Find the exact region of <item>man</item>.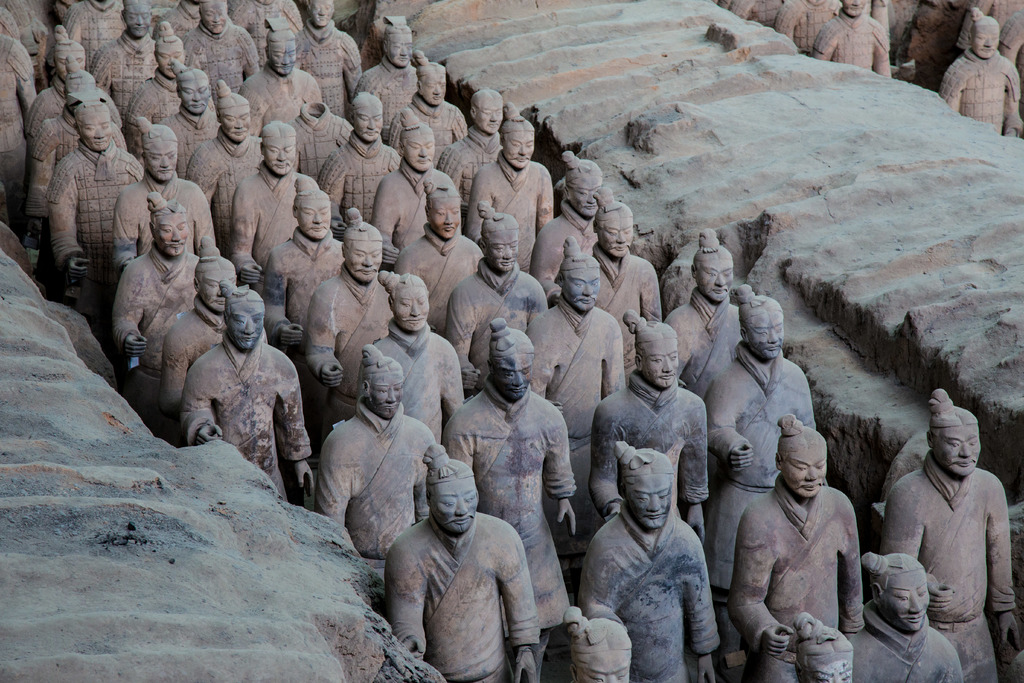
Exact region: x1=876, y1=383, x2=1014, y2=668.
